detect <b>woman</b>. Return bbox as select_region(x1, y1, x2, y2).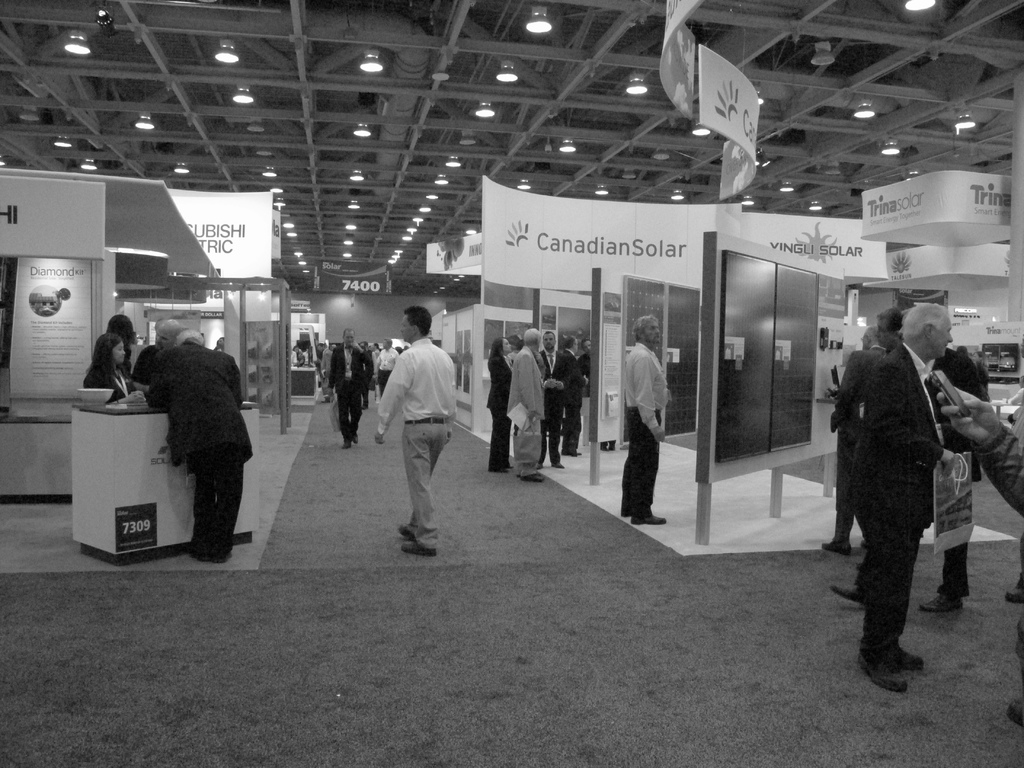
select_region(84, 324, 144, 408).
